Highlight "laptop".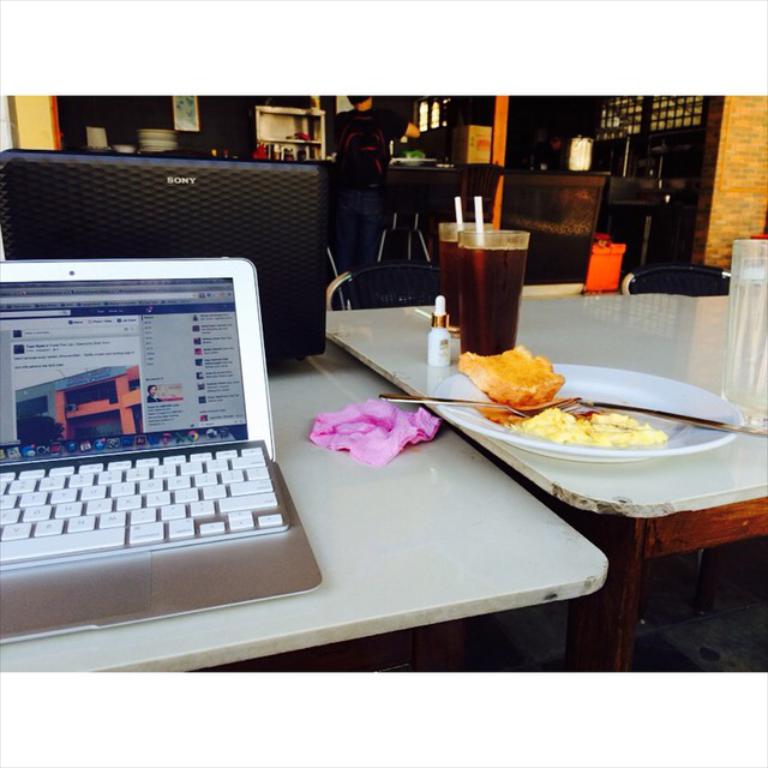
Highlighted region: x1=0 y1=250 x2=328 y2=644.
